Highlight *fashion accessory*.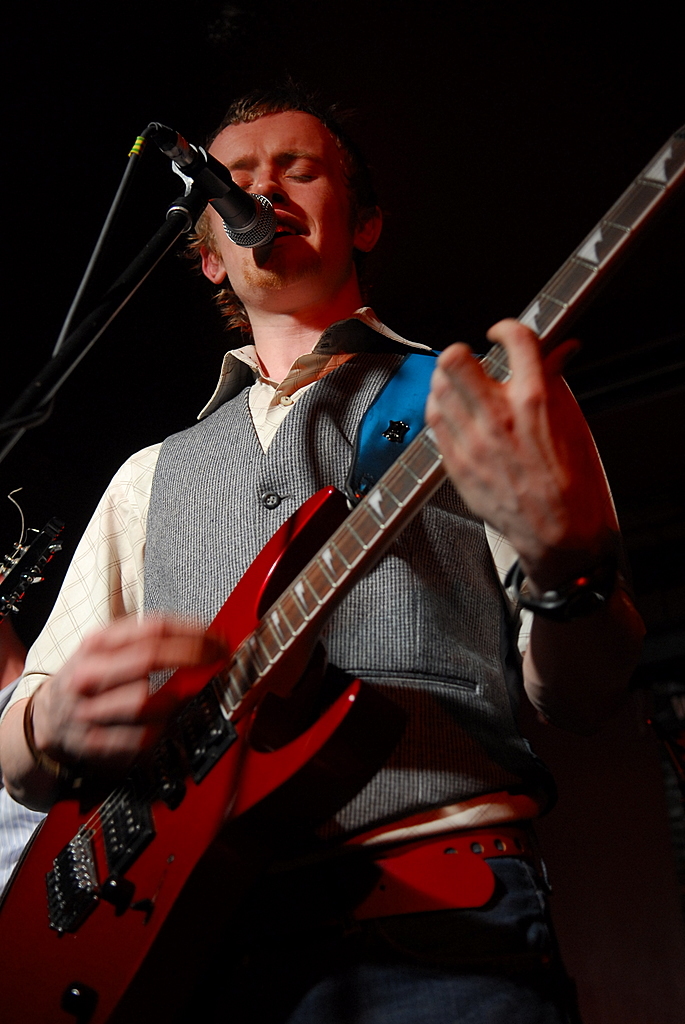
Highlighted region: box=[508, 556, 627, 617].
